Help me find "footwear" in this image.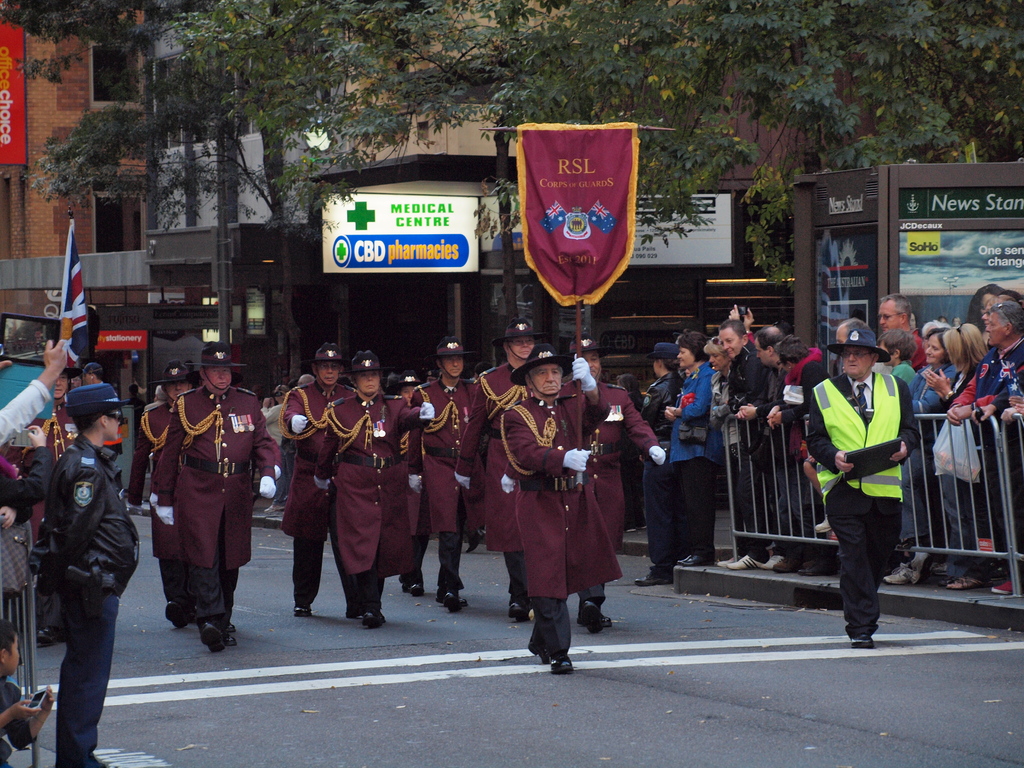
Found it: 990 576 1022 594.
